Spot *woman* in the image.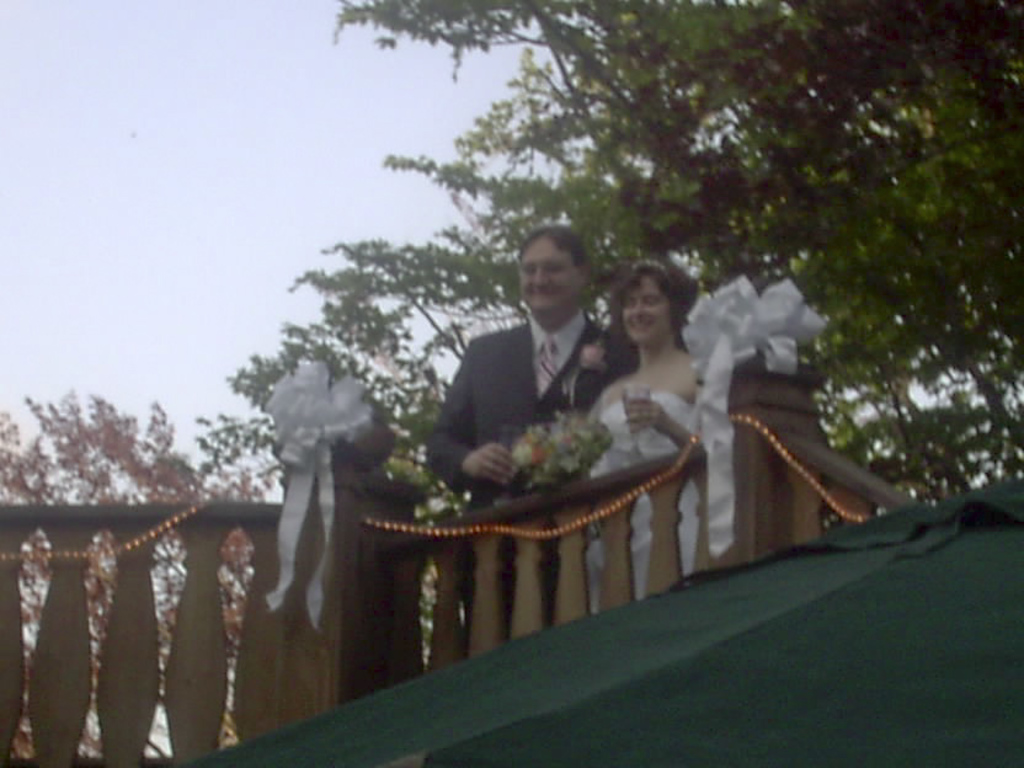
*woman* found at (590,266,721,487).
